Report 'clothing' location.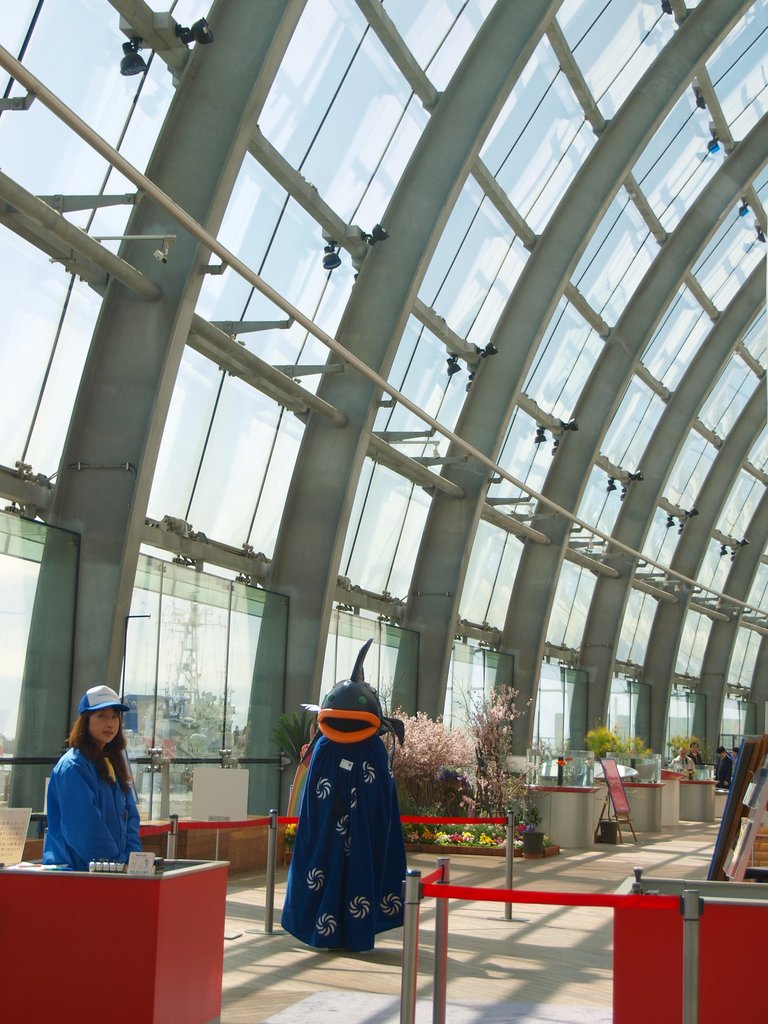
Report: 669:757:689:771.
